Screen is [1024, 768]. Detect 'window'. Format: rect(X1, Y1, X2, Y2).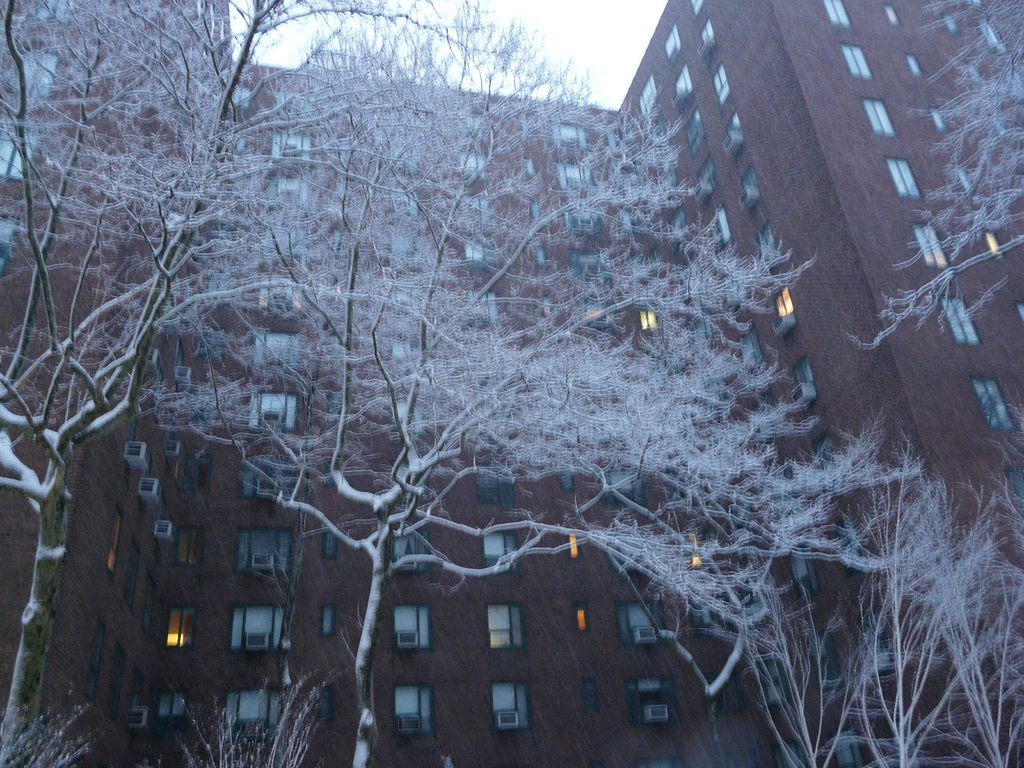
rect(648, 113, 670, 138).
